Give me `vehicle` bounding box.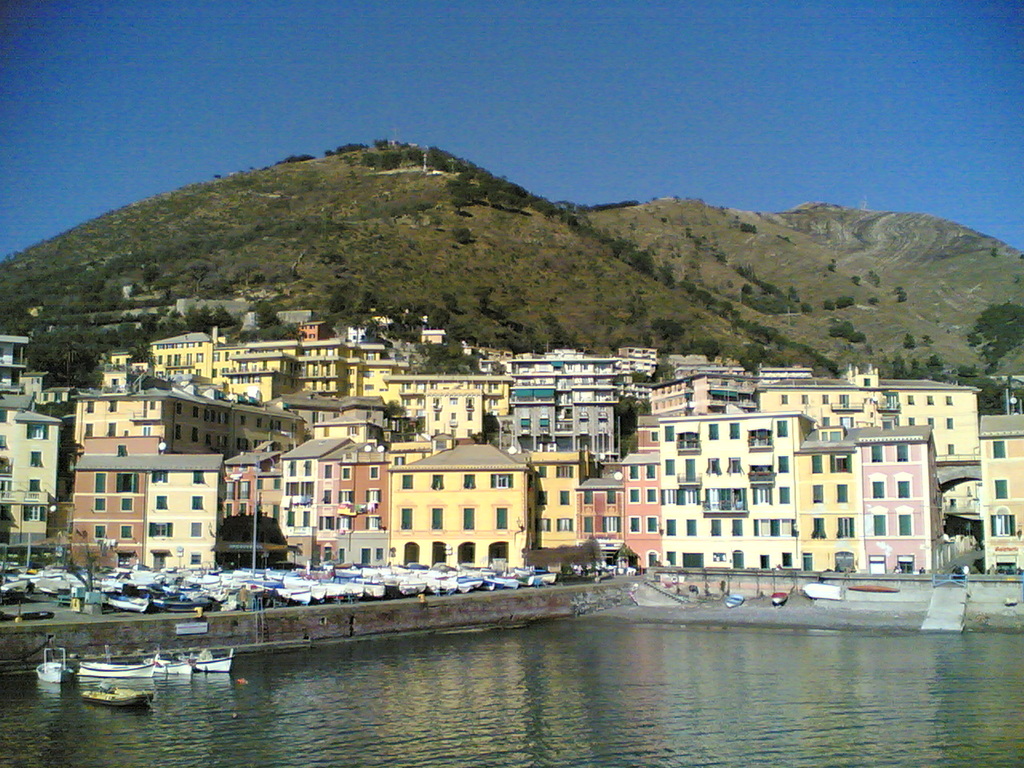
(x1=770, y1=594, x2=788, y2=604).
